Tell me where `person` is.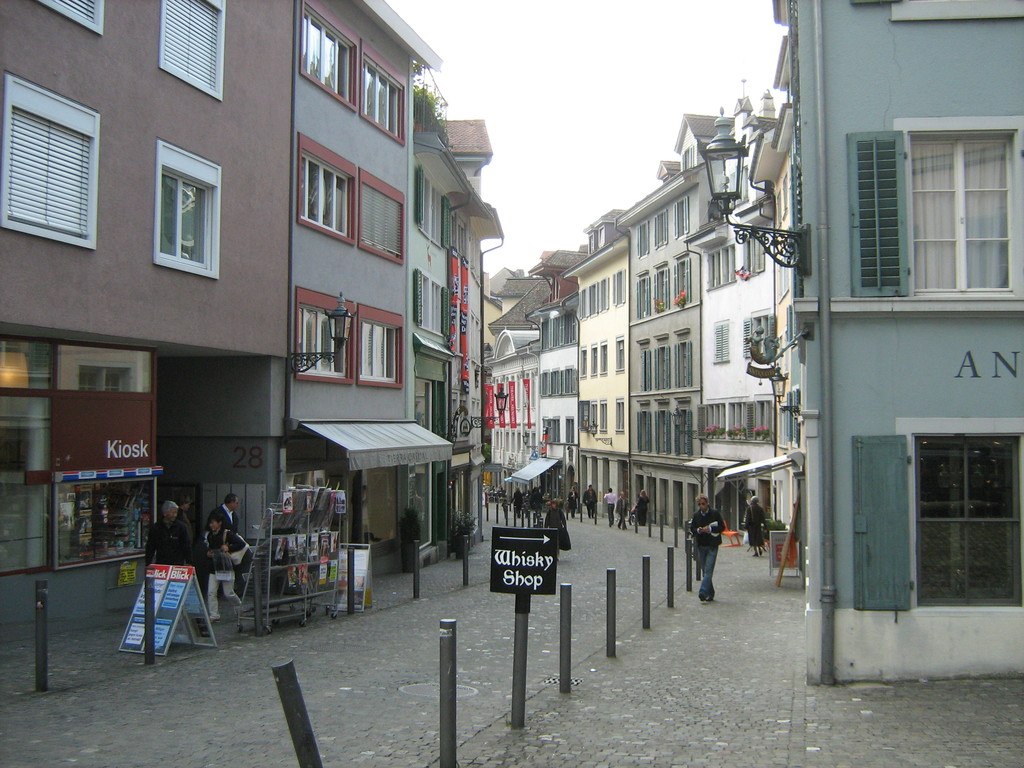
`person` is at <region>542, 497, 568, 559</region>.
